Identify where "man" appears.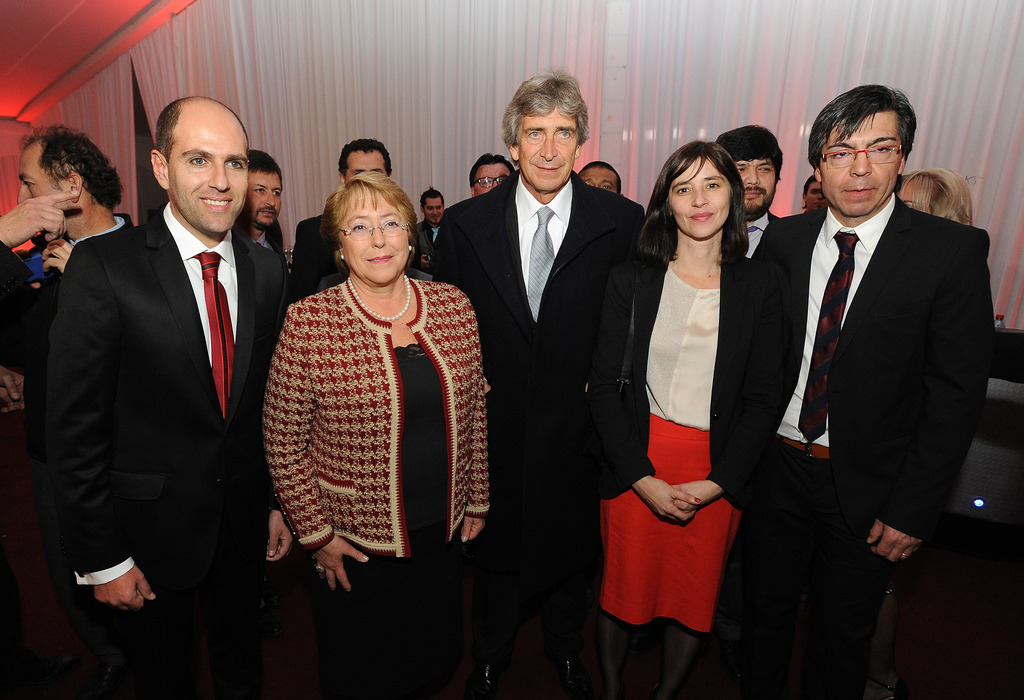
Appears at (0,186,81,435).
